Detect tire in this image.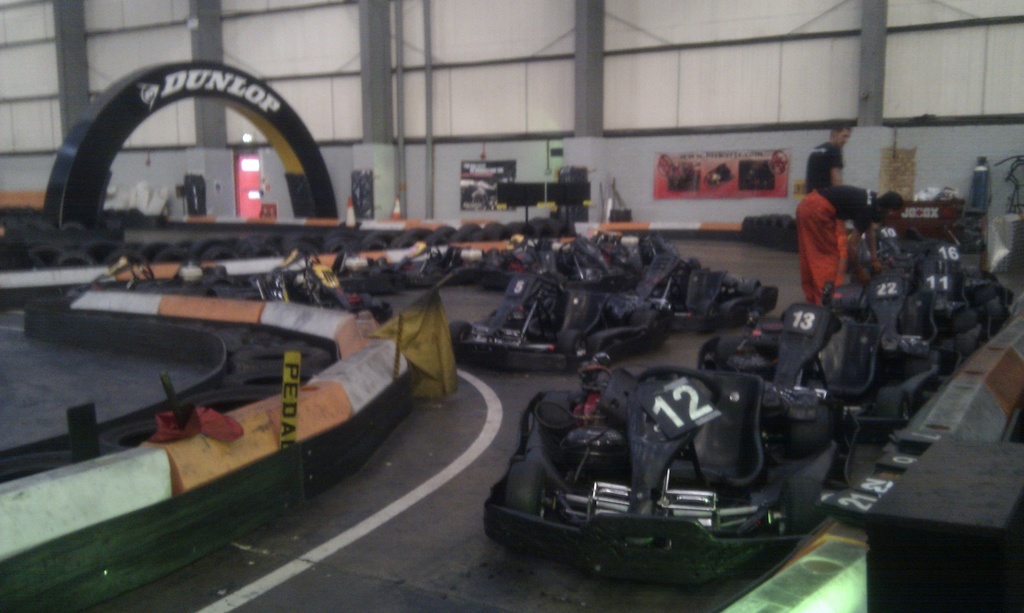
Detection: box(504, 466, 547, 513).
